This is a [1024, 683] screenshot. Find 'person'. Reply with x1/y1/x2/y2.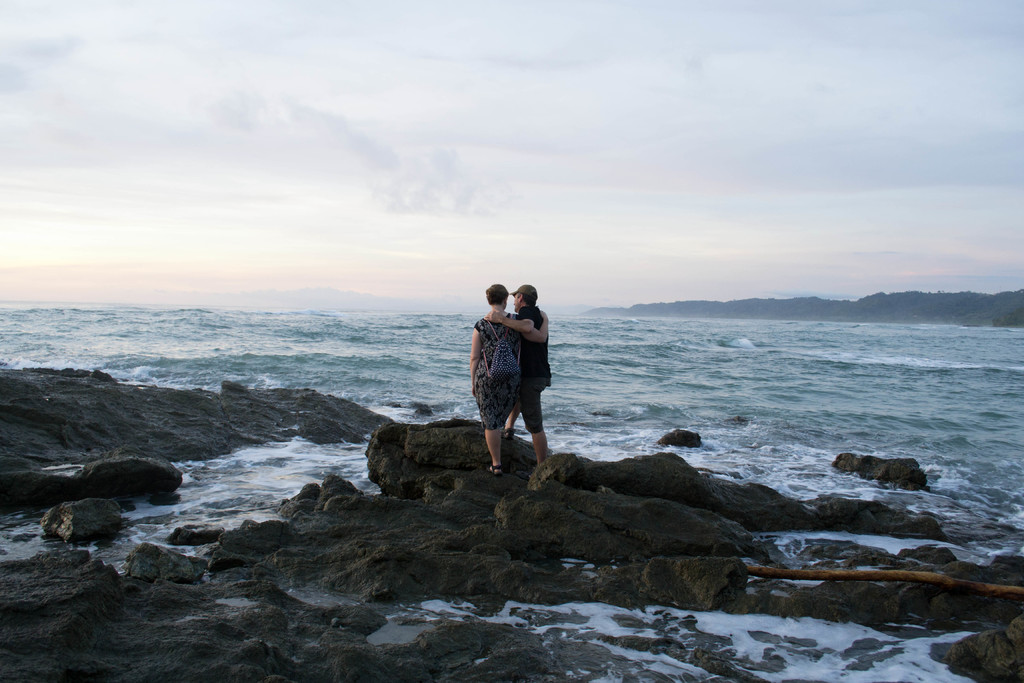
481/284/553/468.
